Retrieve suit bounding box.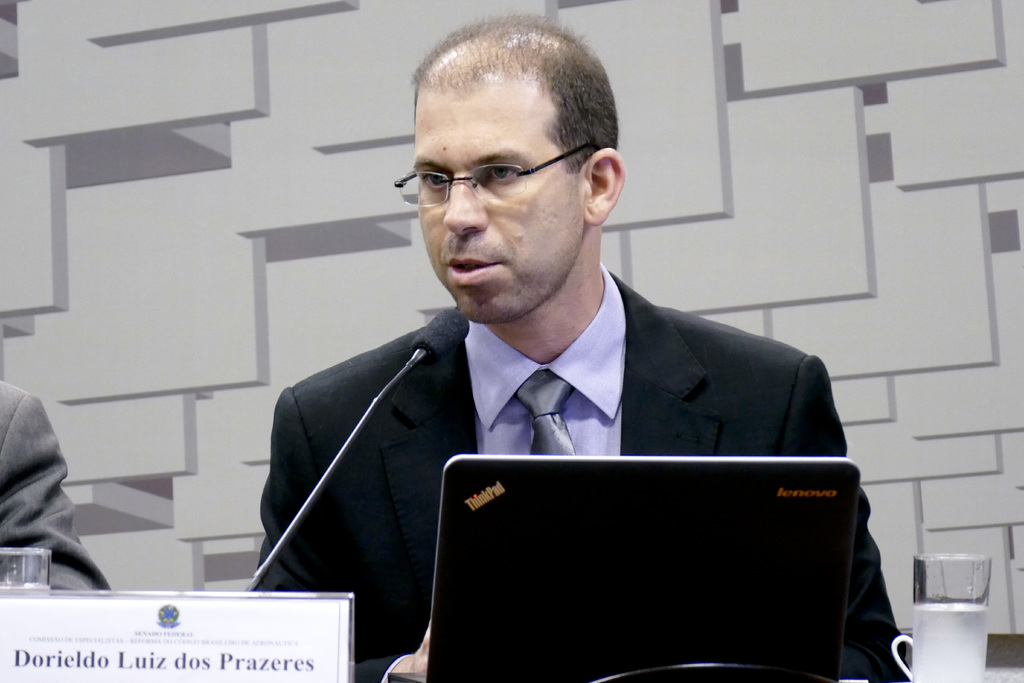
Bounding box: 209,251,880,601.
